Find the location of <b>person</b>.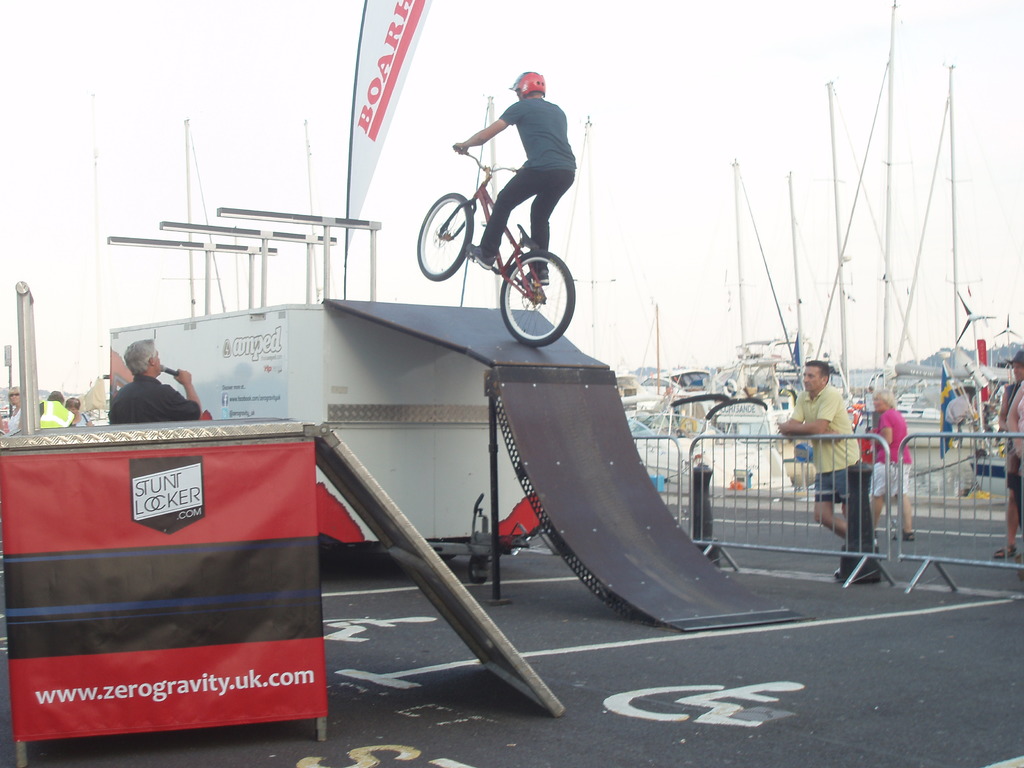
Location: BBox(36, 387, 76, 428).
